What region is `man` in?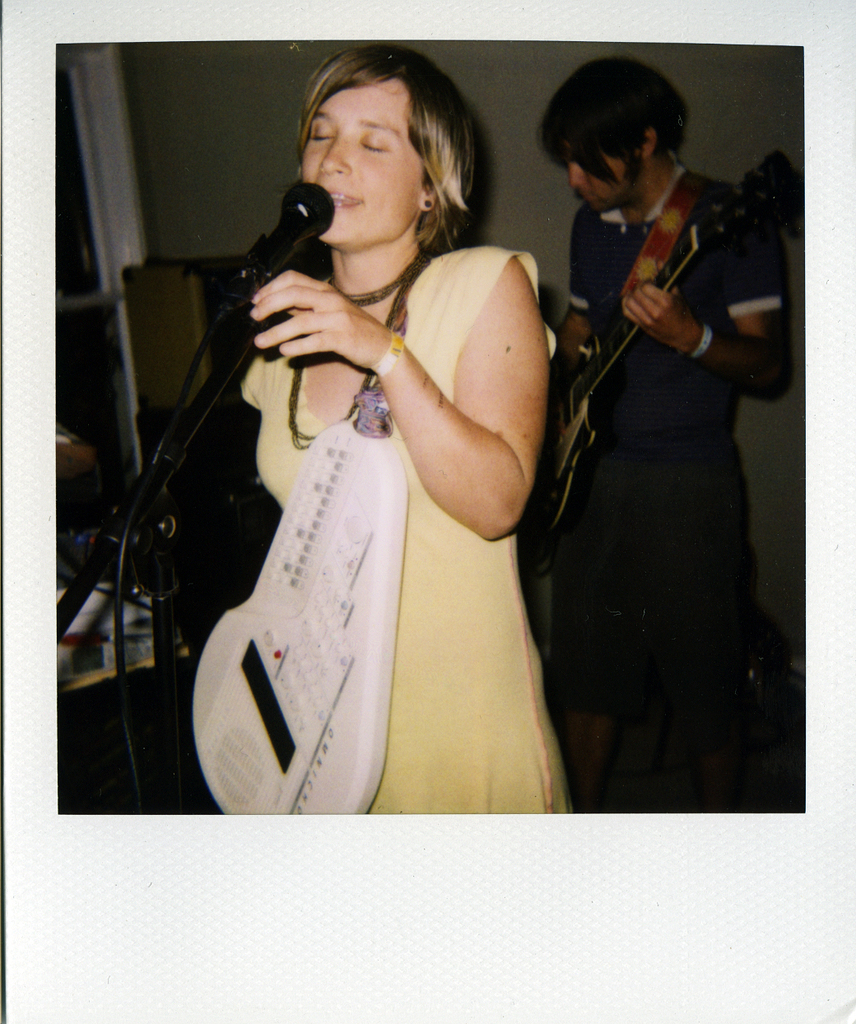
{"x1": 524, "y1": 62, "x2": 793, "y2": 813}.
